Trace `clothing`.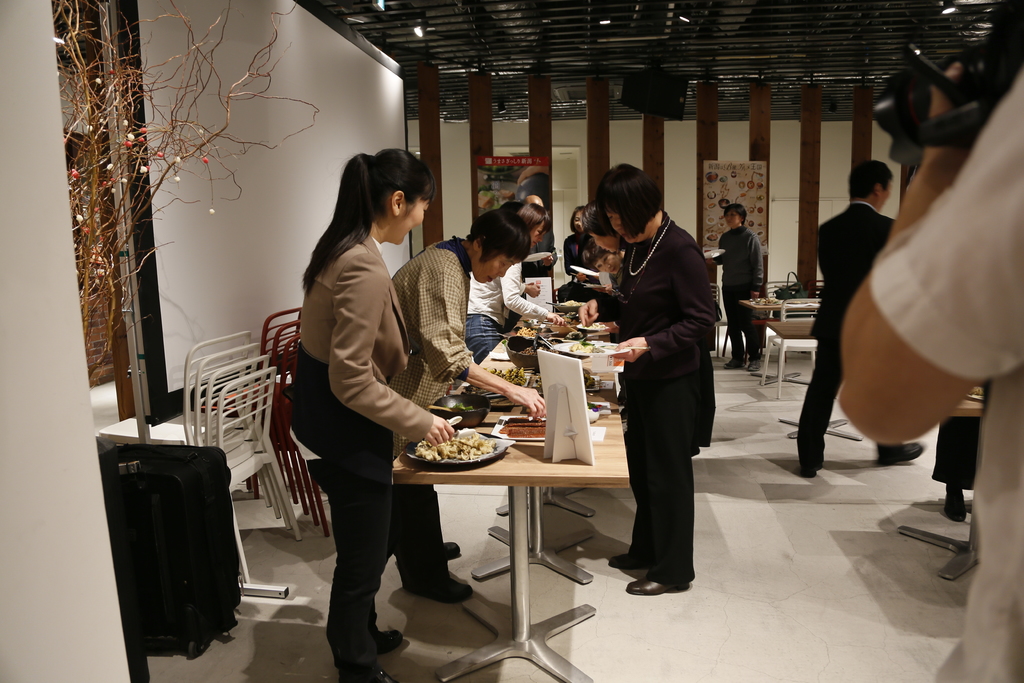
Traced to BBox(724, 227, 769, 365).
